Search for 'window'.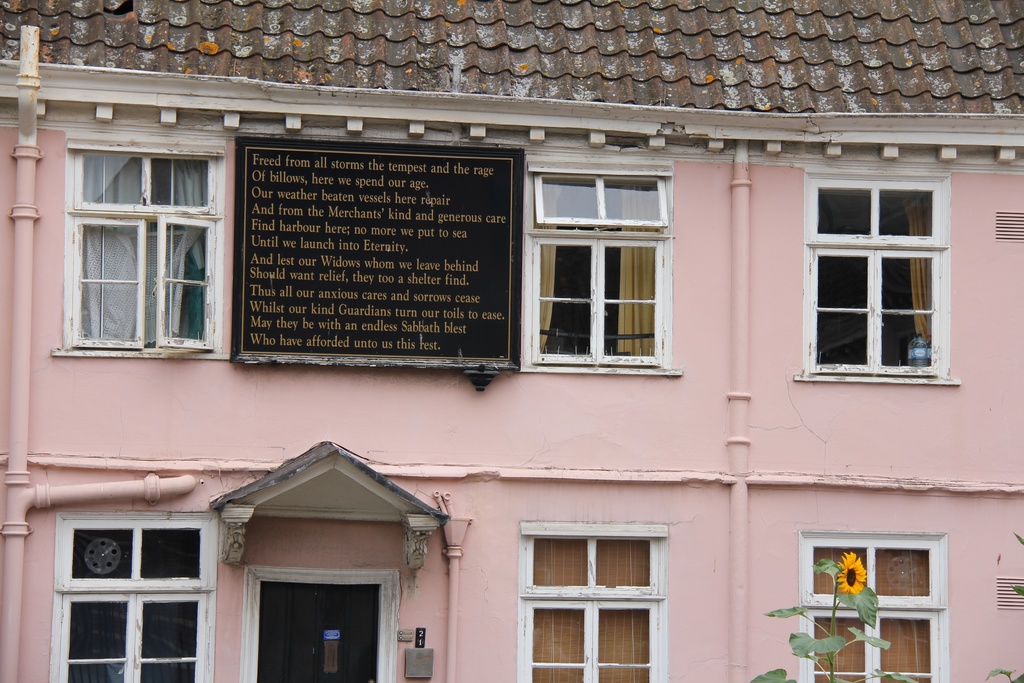
Found at (43,126,230,357).
